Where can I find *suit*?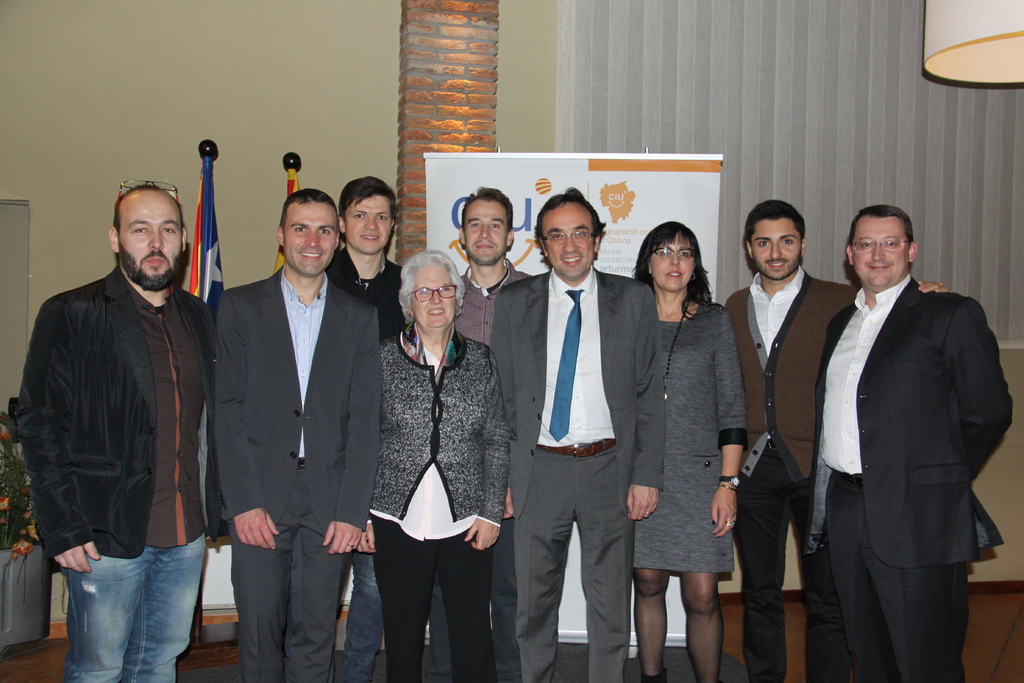
You can find it at 488 268 669 682.
